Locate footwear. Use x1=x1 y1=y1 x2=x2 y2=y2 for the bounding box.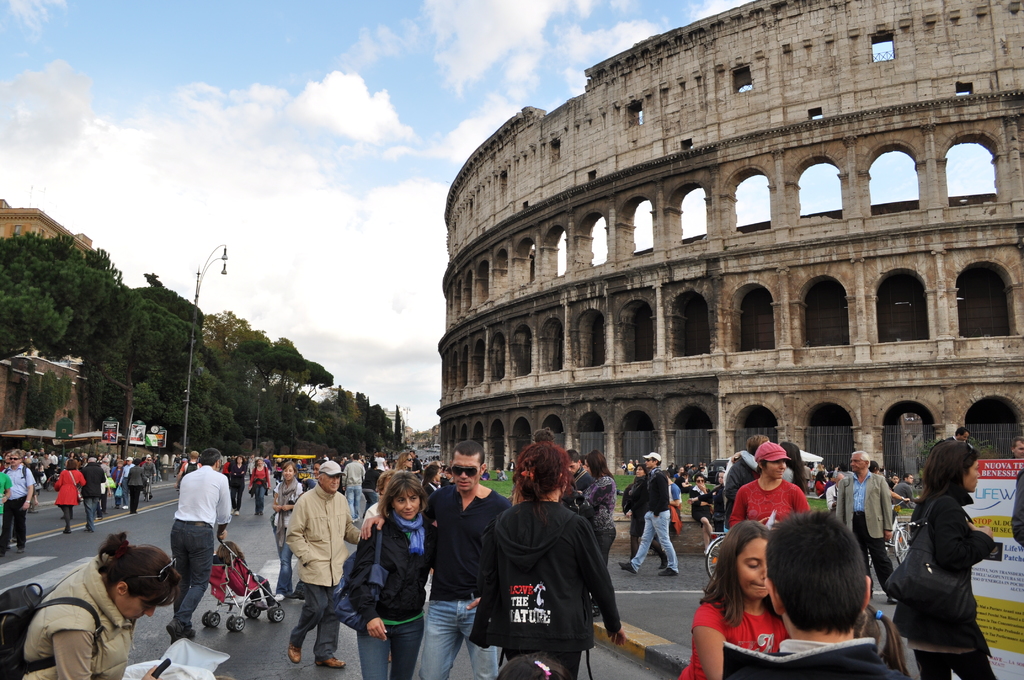
x1=659 y1=565 x2=678 y2=576.
